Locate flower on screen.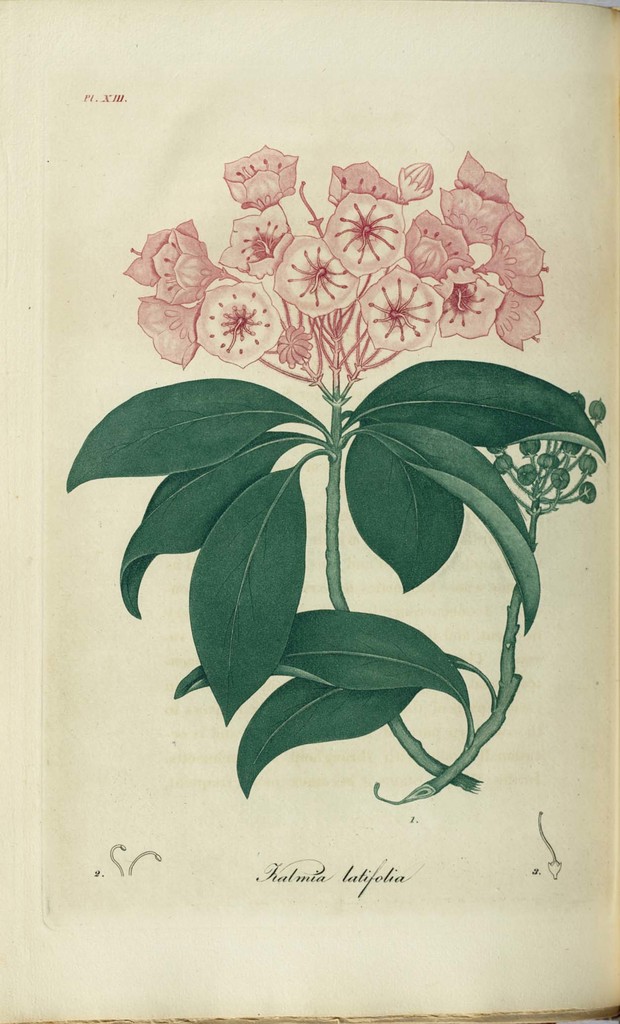
On screen at [272,225,363,312].
